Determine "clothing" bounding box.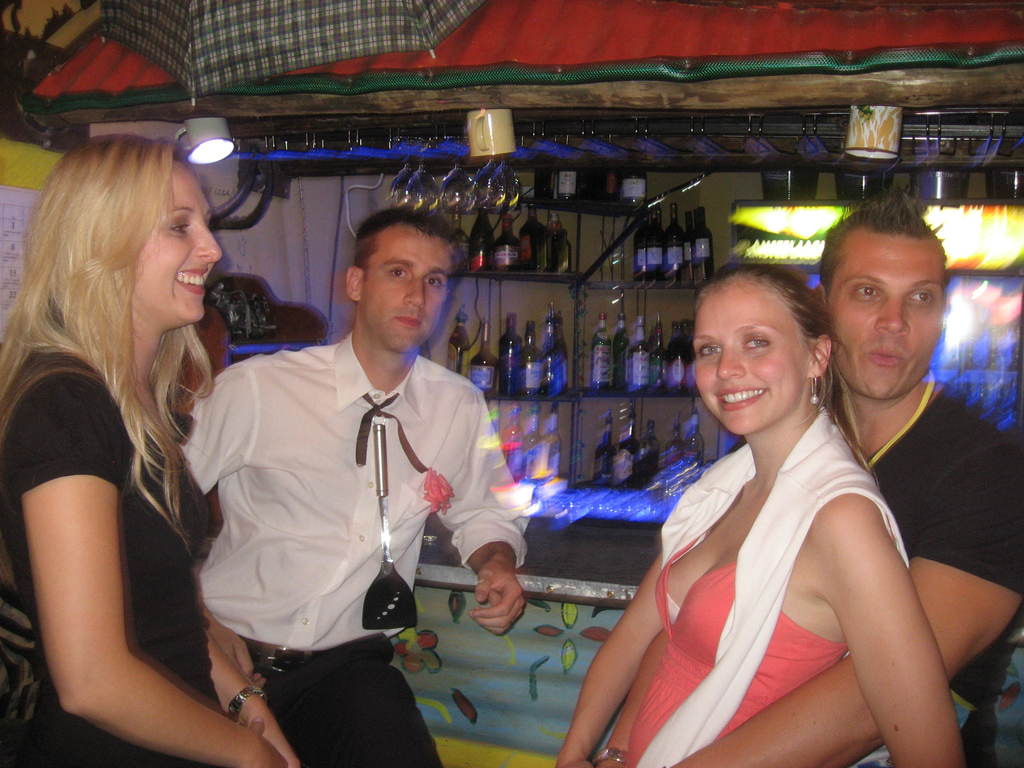
Determined: pyautogui.locateOnScreen(863, 383, 1023, 767).
